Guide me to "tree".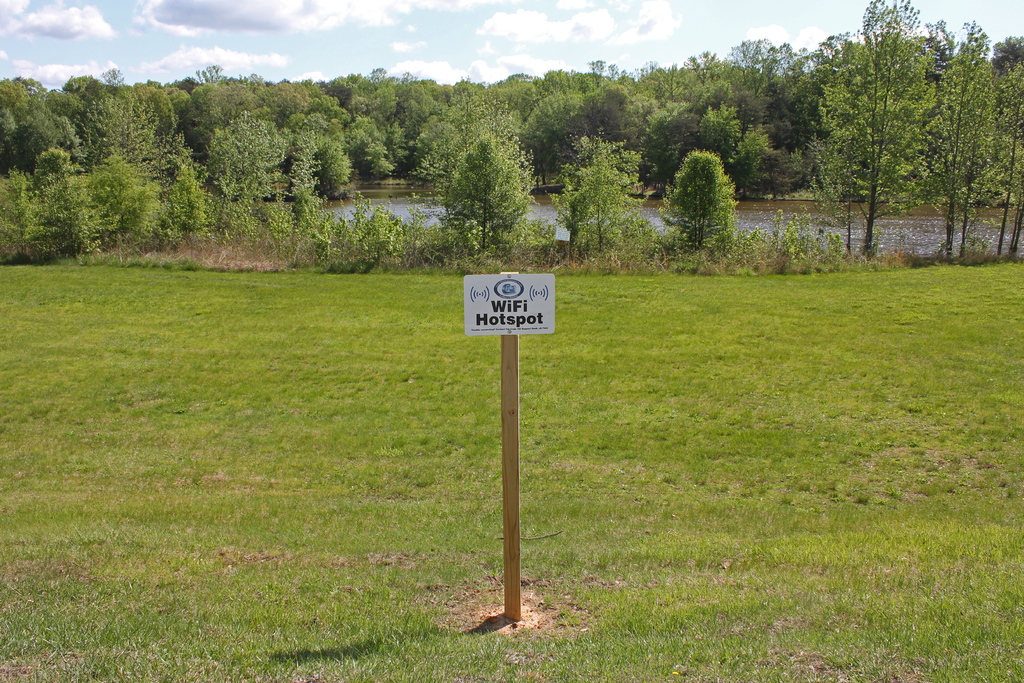
Guidance: {"left": 543, "top": 130, "right": 648, "bottom": 258}.
